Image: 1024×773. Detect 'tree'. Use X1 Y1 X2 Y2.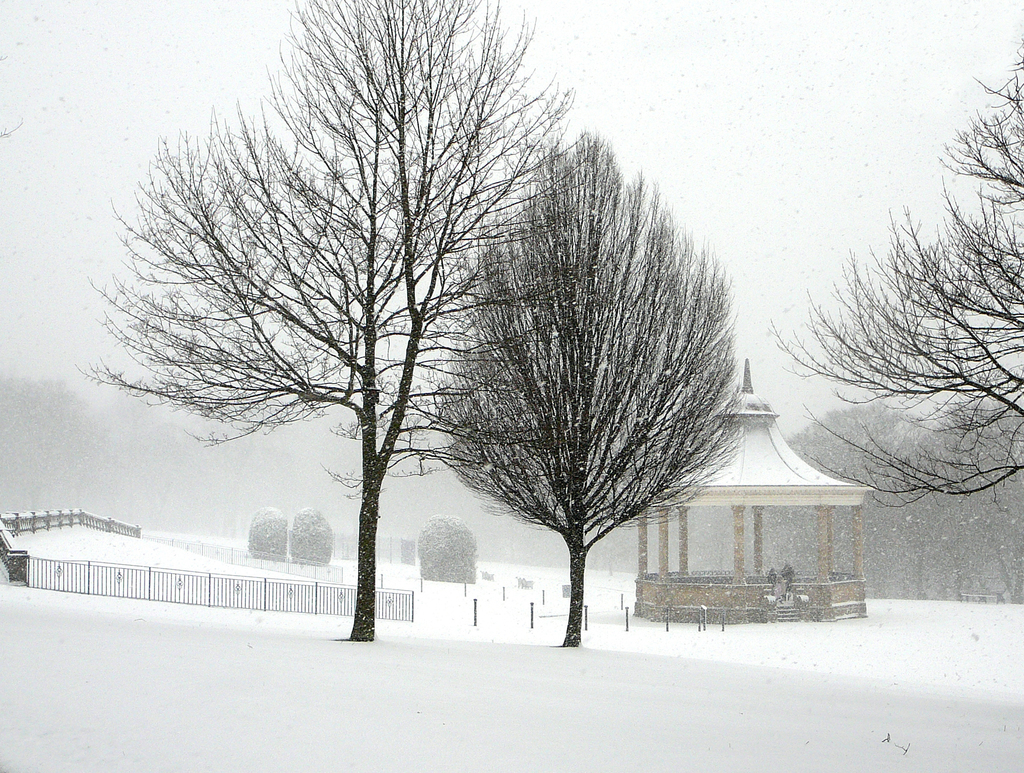
769 24 1023 509.
